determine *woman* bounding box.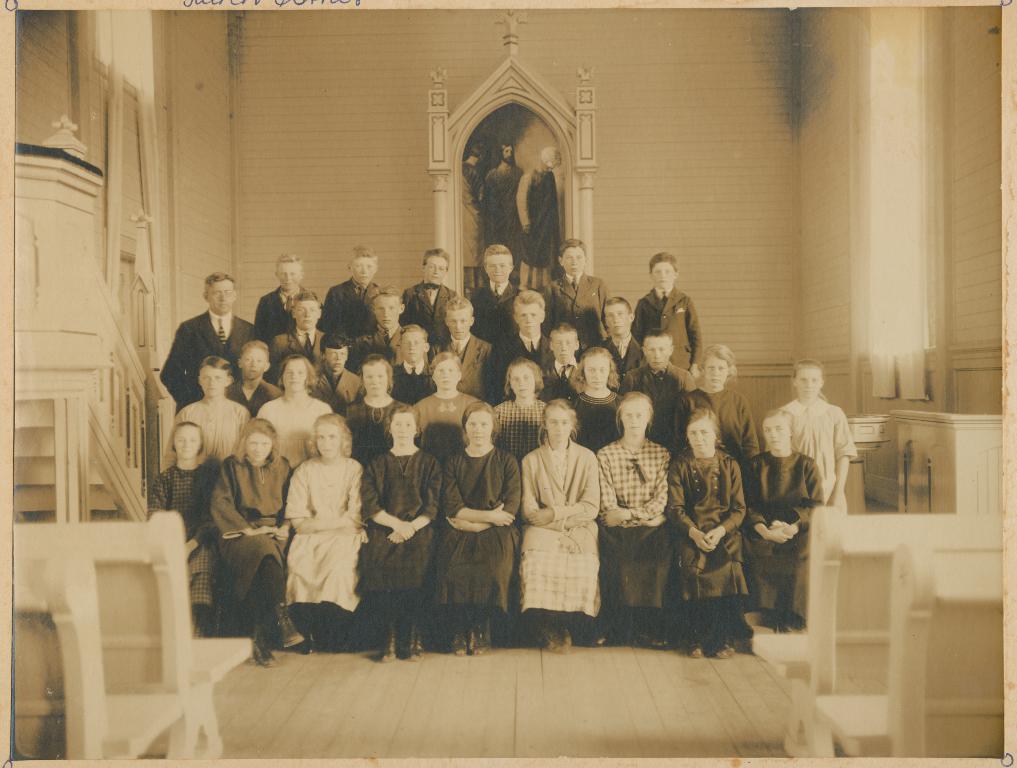
Determined: rect(515, 398, 604, 654).
